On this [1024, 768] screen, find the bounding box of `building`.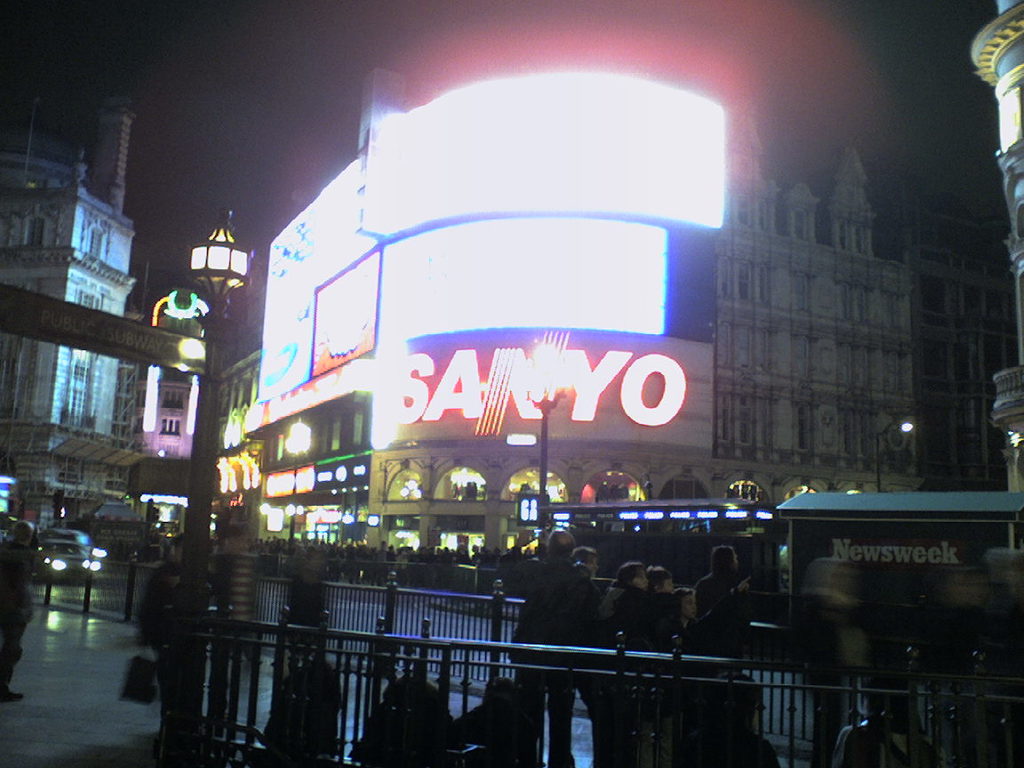
Bounding box: [left=249, top=68, right=913, bottom=500].
